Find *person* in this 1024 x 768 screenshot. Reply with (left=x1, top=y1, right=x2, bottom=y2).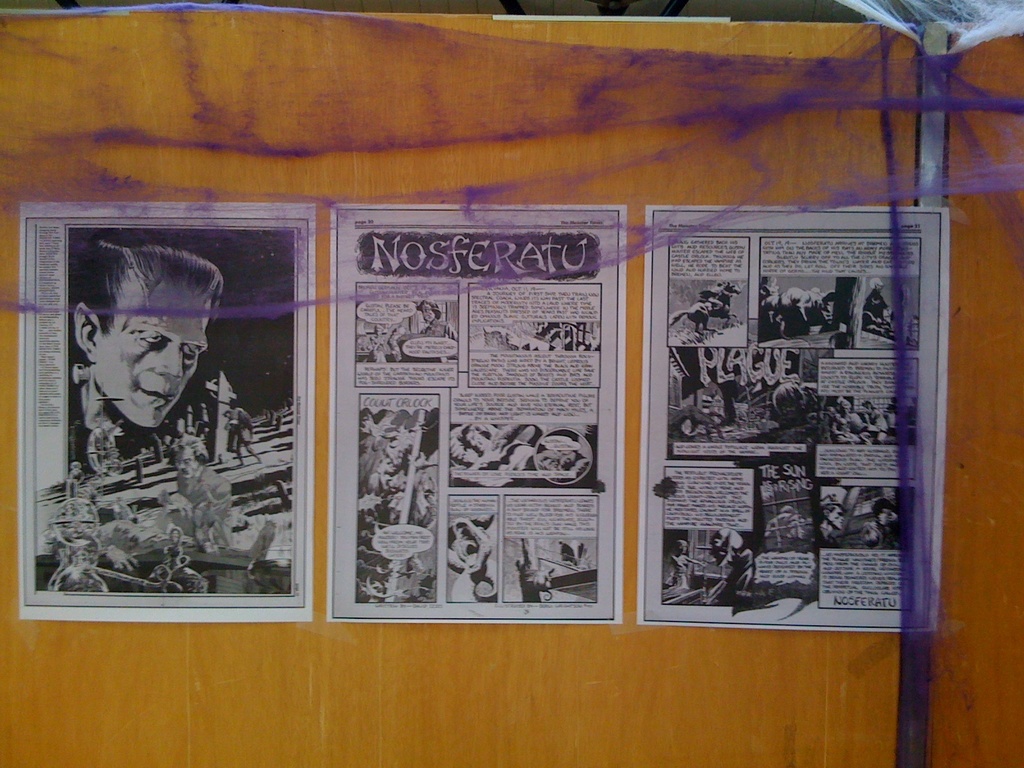
(left=662, top=540, right=706, bottom=589).
